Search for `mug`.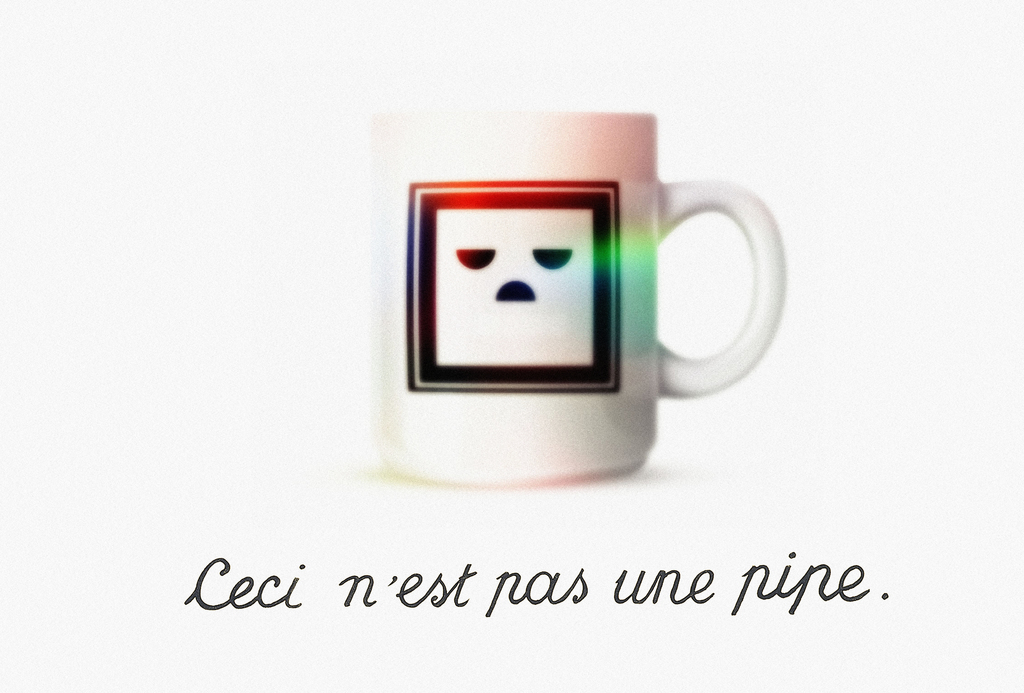
Found at x1=368 y1=113 x2=784 y2=485.
